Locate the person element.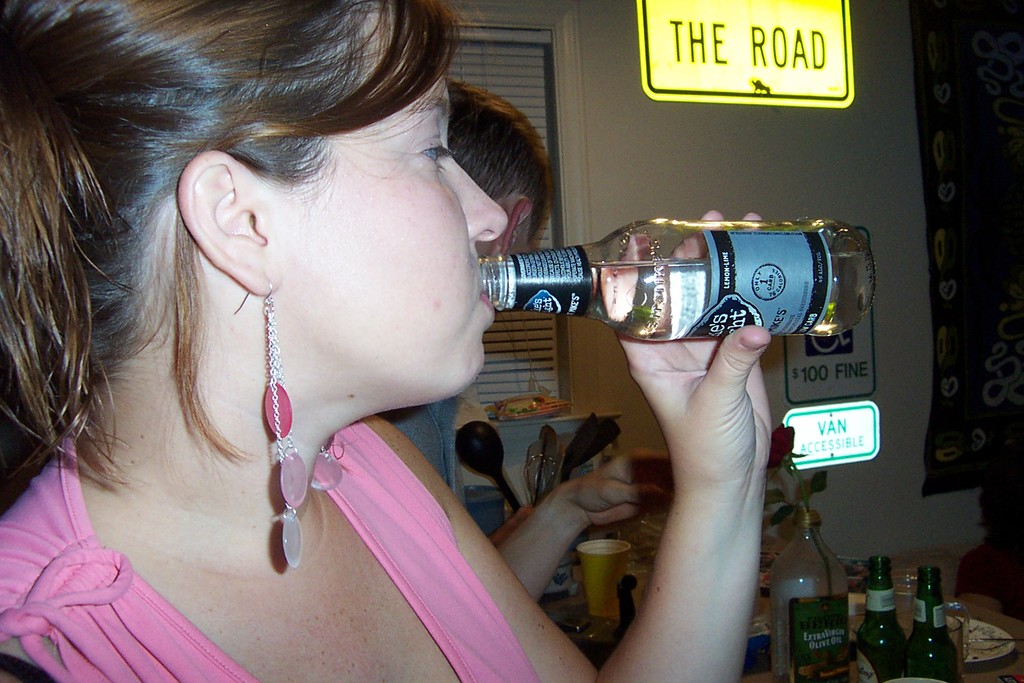
Element bbox: [x1=378, y1=73, x2=678, y2=607].
